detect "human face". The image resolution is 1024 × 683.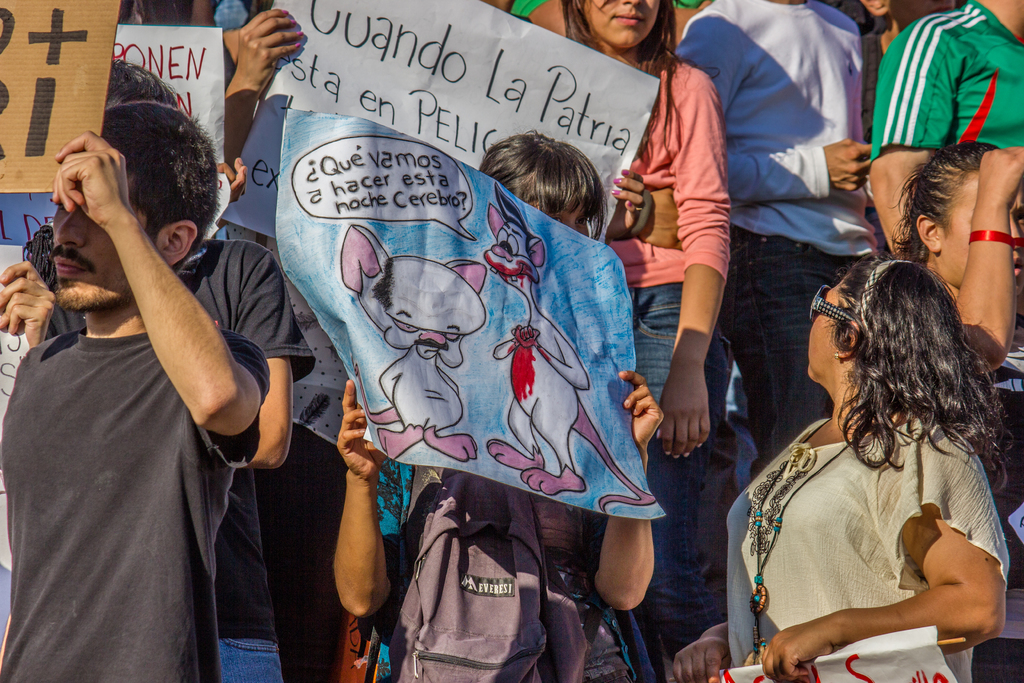
(529, 188, 588, 237).
